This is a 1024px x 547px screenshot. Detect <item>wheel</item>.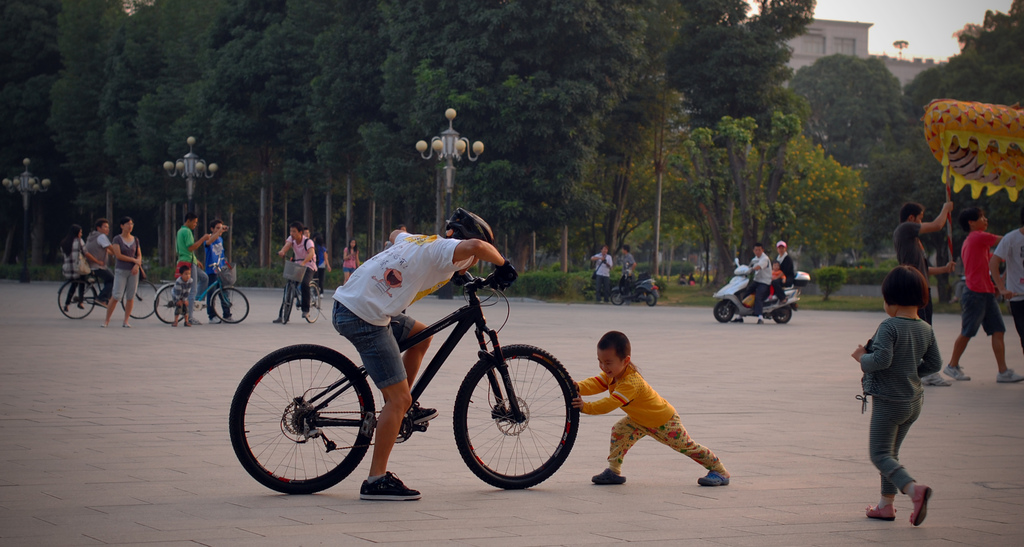
region(156, 282, 188, 322).
